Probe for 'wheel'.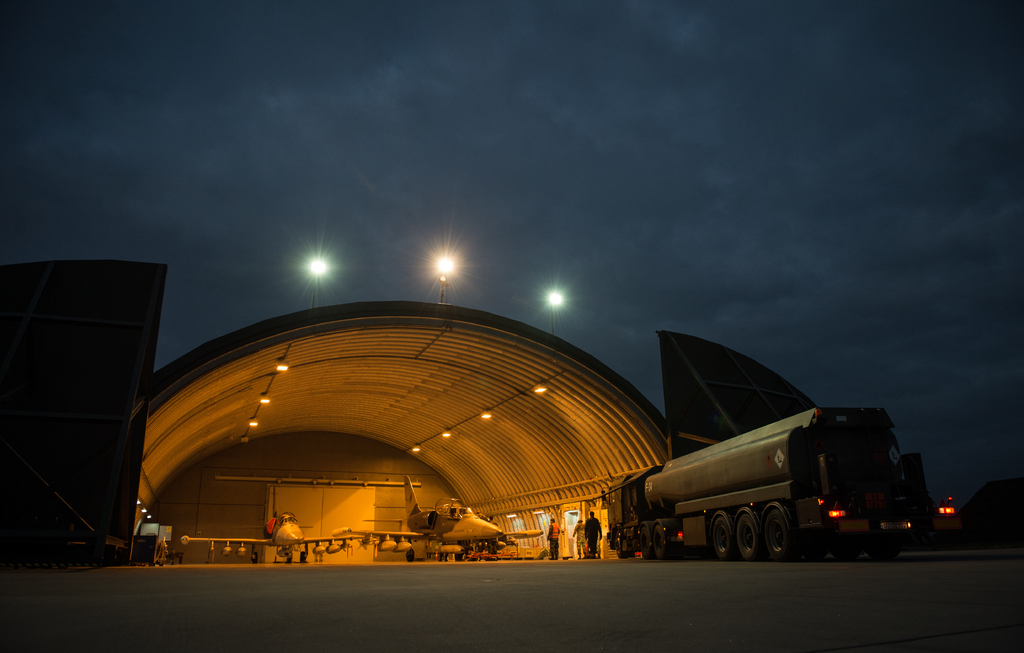
Probe result: <box>250,551,259,563</box>.
